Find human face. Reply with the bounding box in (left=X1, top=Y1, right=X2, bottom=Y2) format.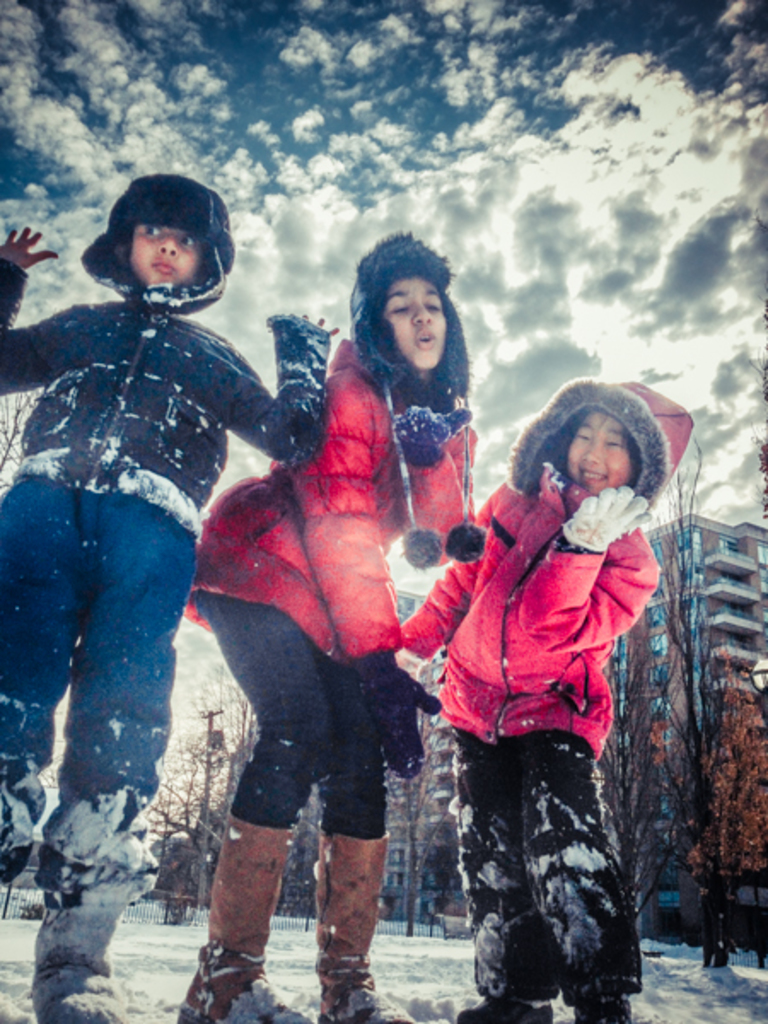
(left=131, top=224, right=196, bottom=288).
